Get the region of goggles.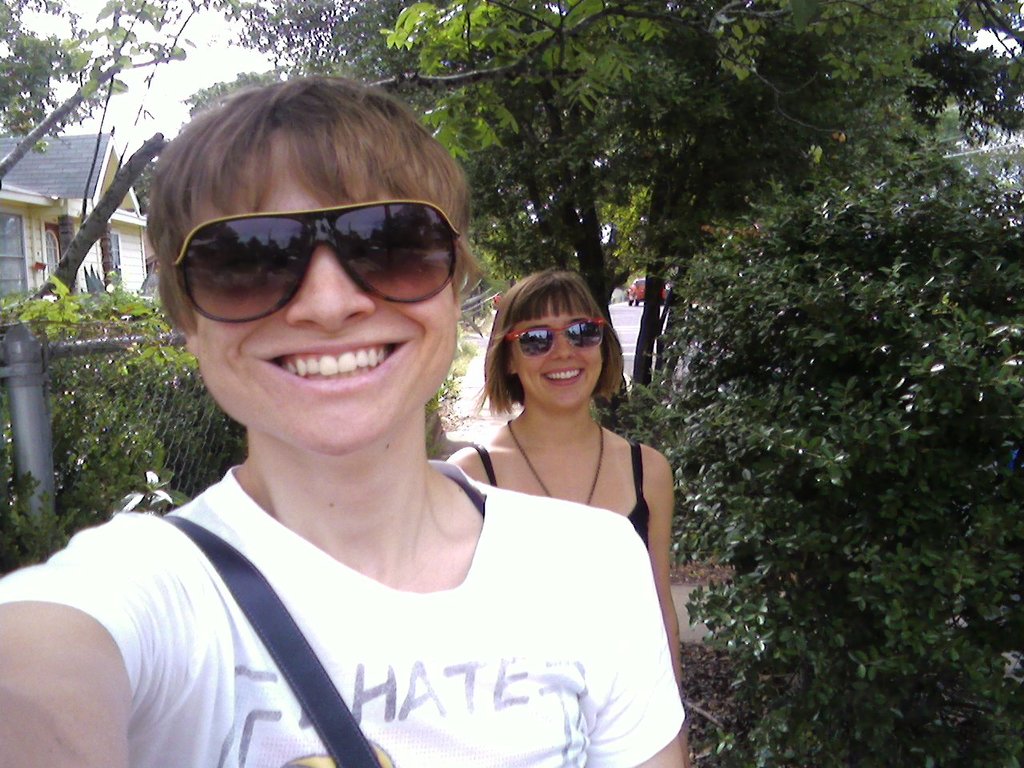
select_region(507, 316, 614, 356).
